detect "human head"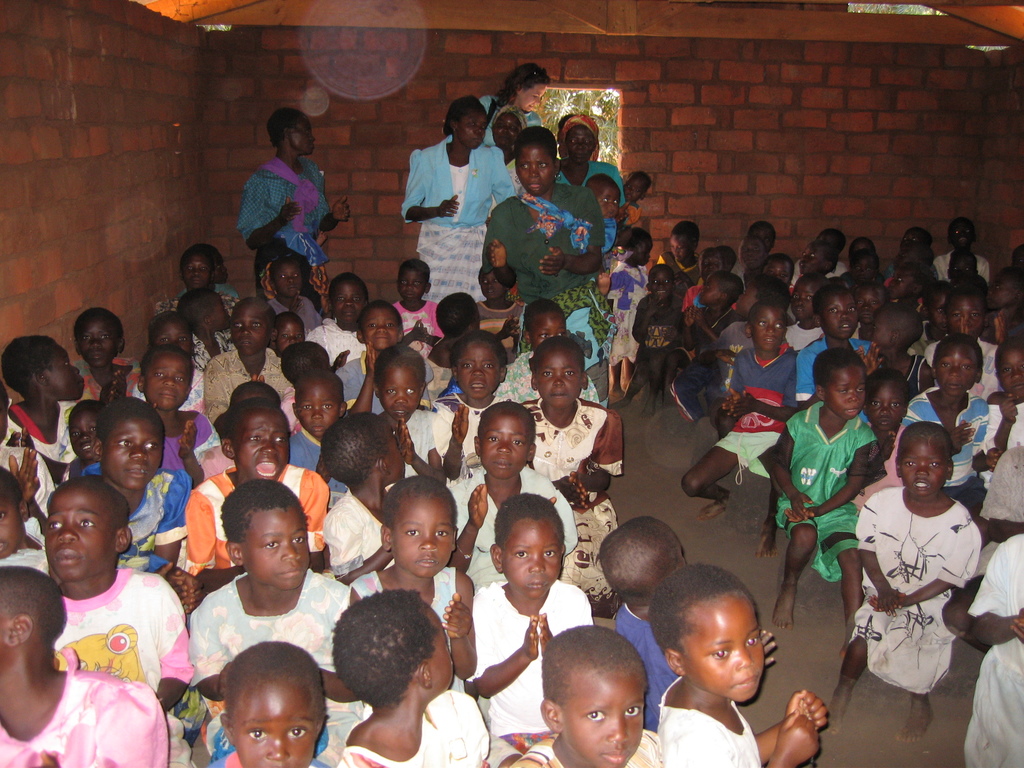
Rect(932, 335, 982, 400)
